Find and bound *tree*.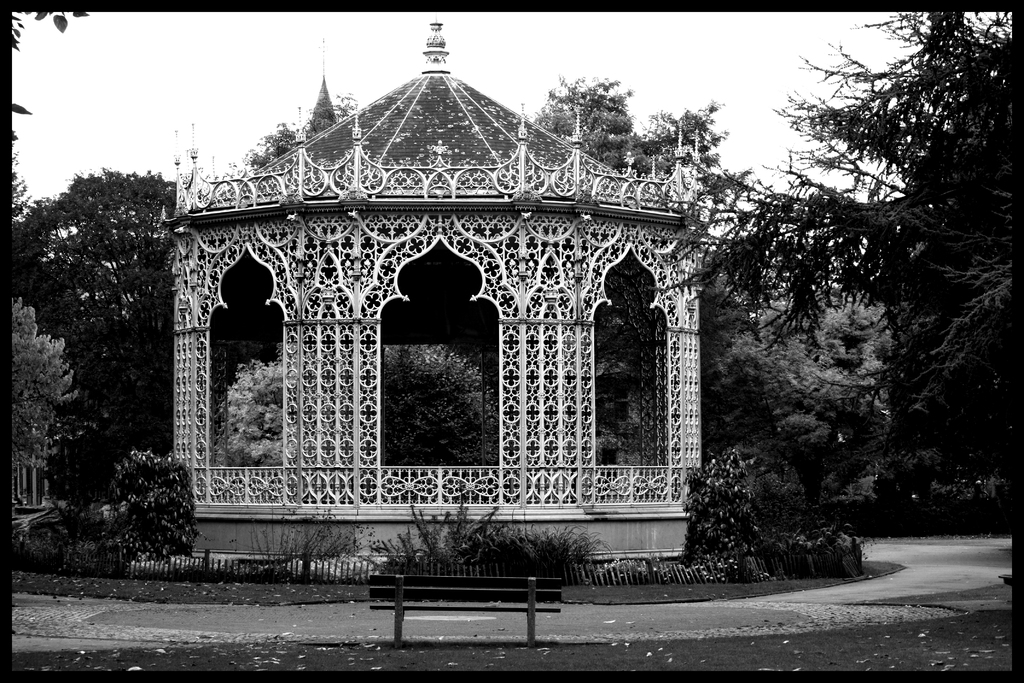
Bound: 237/86/355/174.
